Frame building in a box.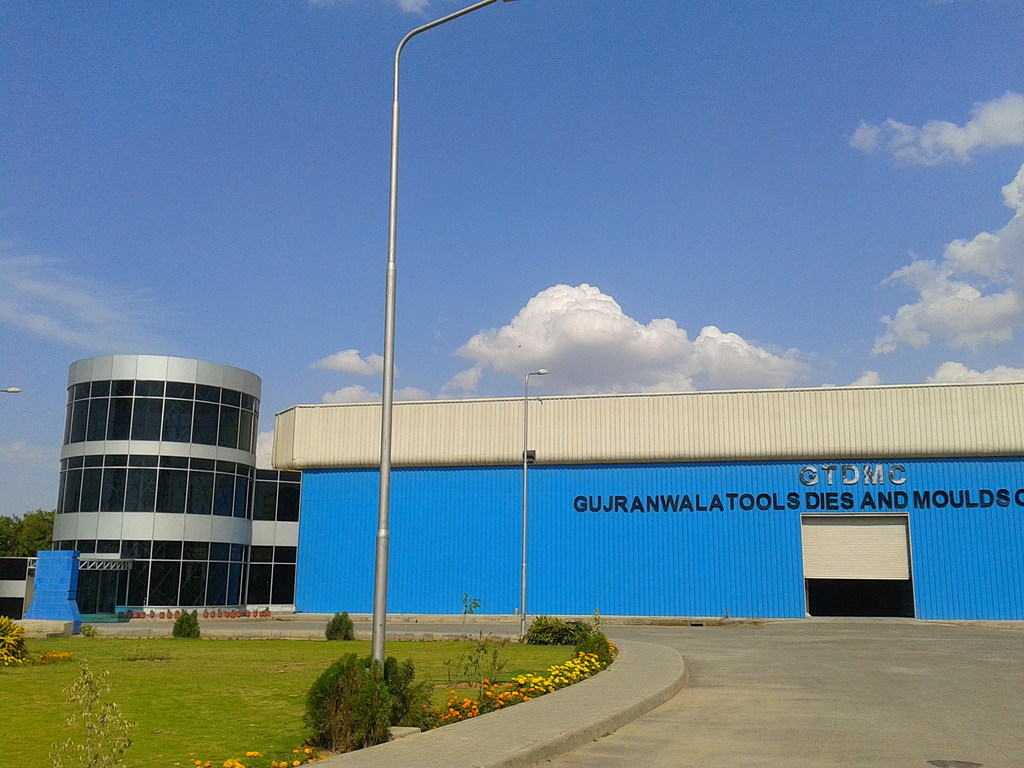
(51, 345, 296, 610).
